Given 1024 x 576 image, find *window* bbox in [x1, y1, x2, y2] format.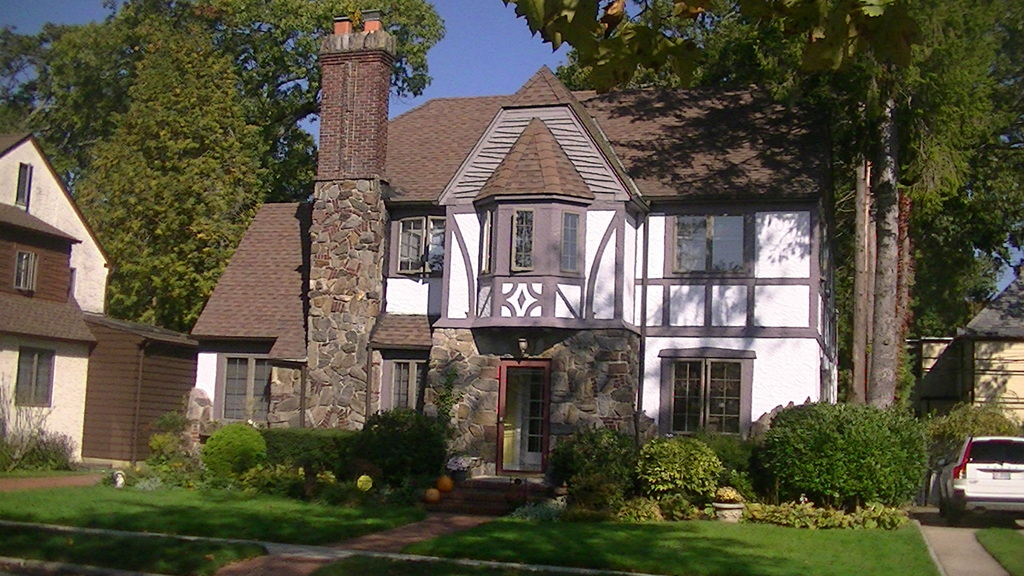
[560, 212, 584, 272].
